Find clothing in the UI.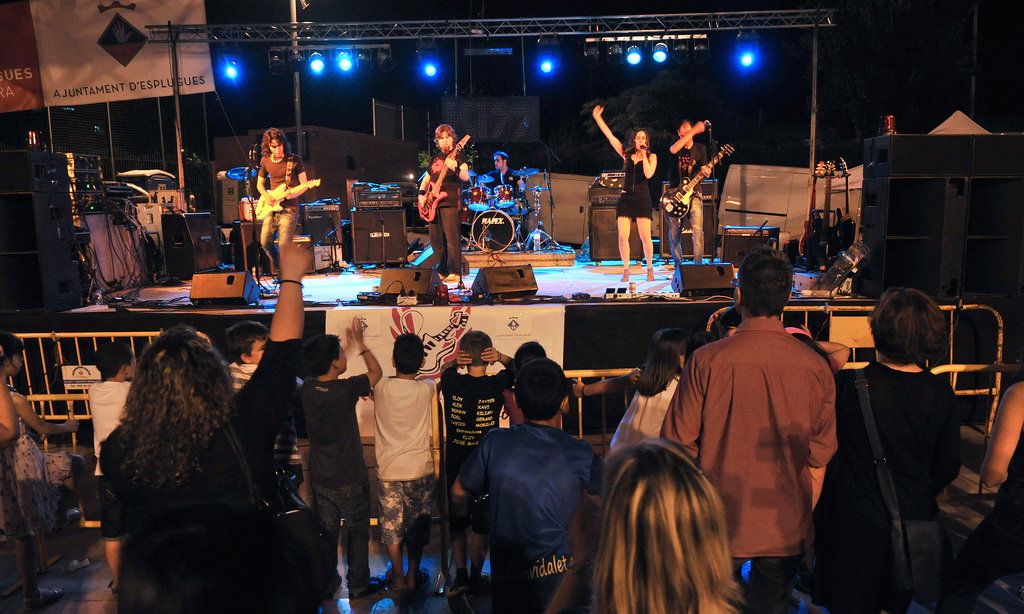
UI element at (left=599, top=371, right=679, bottom=454).
